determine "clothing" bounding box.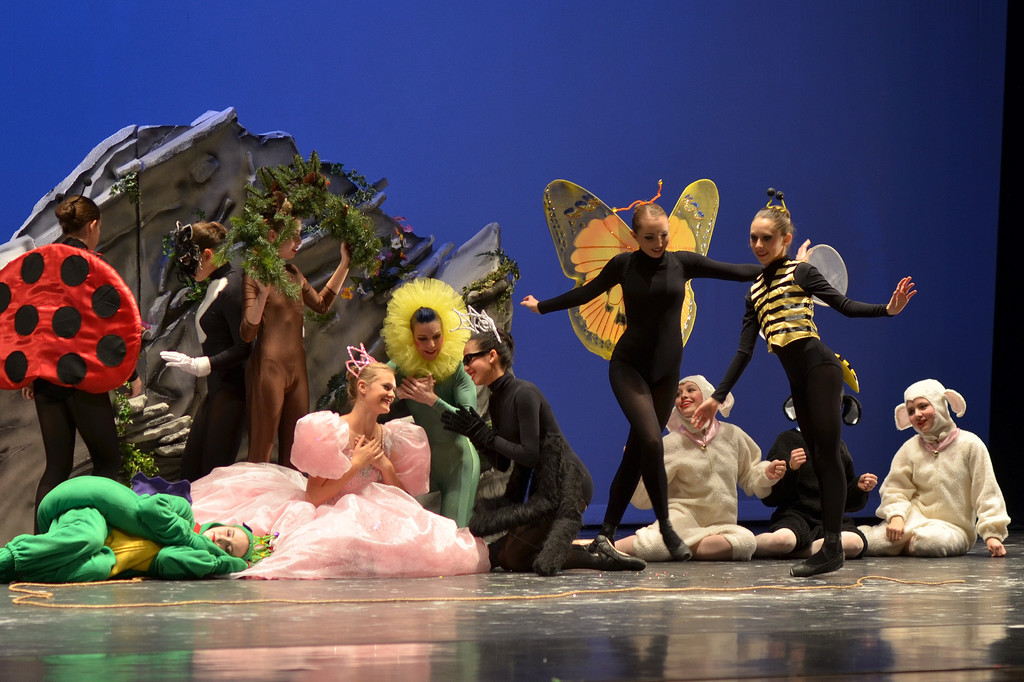
Determined: left=627, top=375, right=778, bottom=566.
